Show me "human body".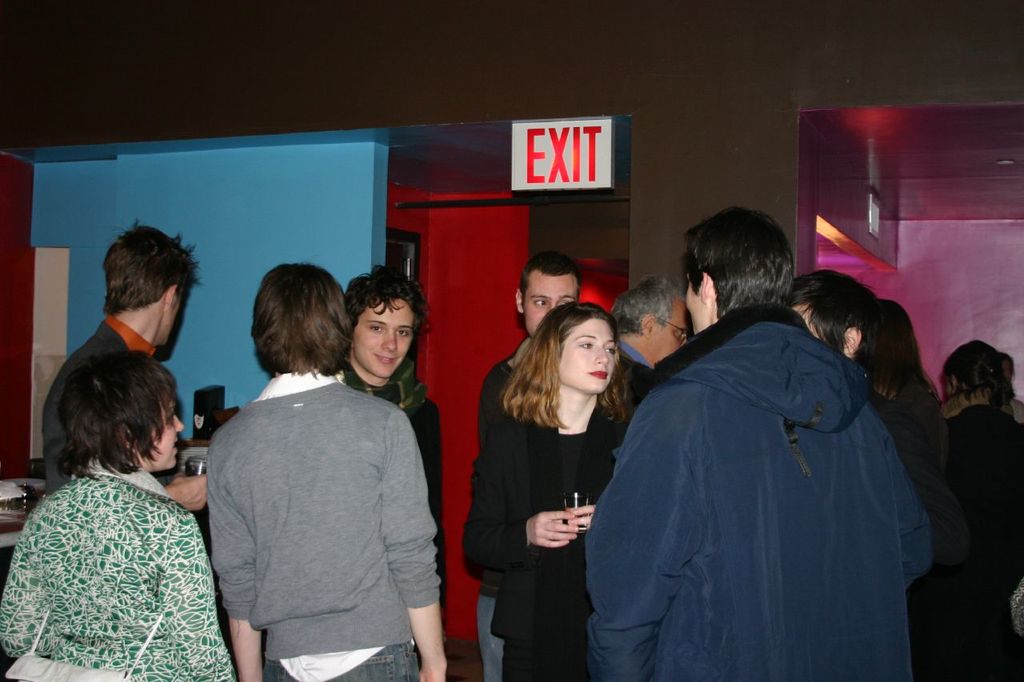
"human body" is here: {"left": 336, "top": 371, "right": 444, "bottom": 604}.
